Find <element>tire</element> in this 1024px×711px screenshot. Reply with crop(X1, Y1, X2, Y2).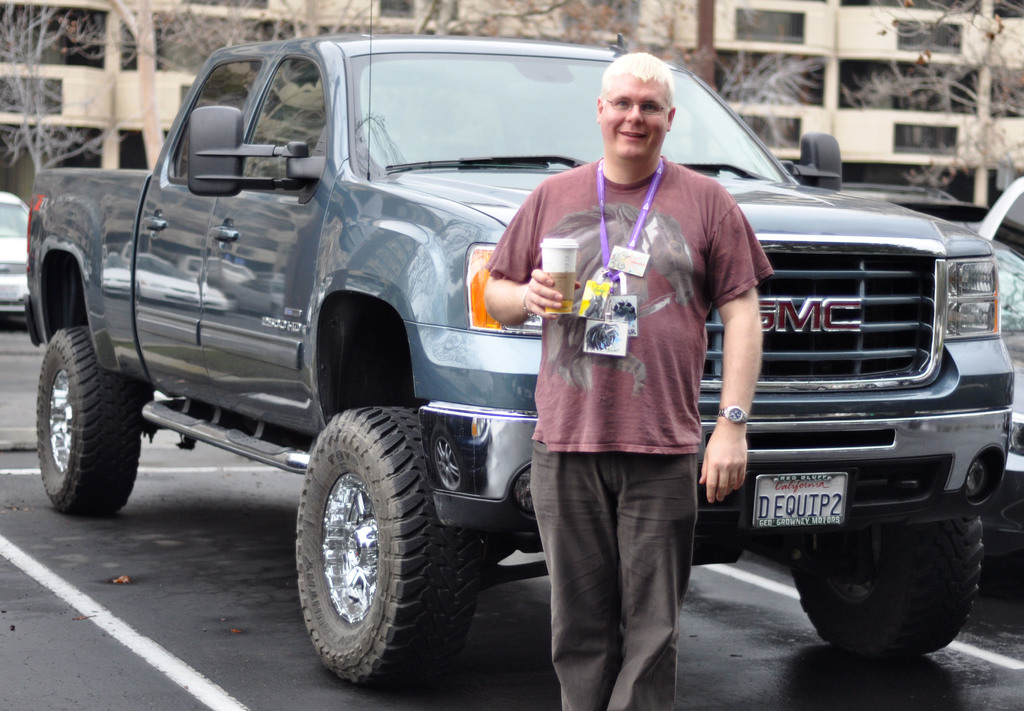
crop(788, 516, 980, 662).
